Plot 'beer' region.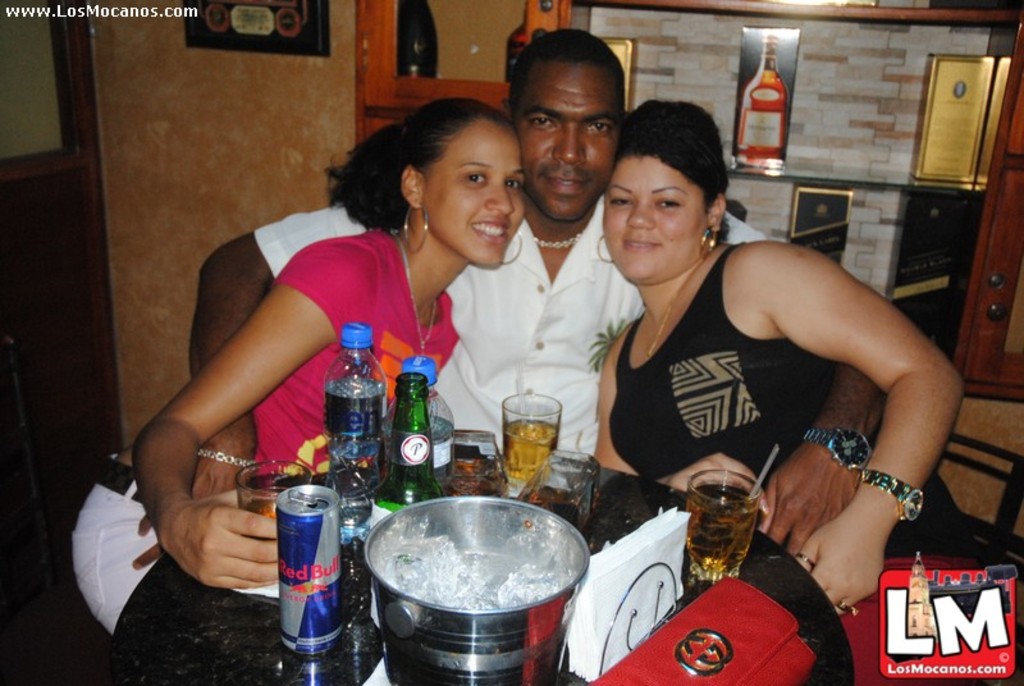
Plotted at crop(498, 417, 559, 477).
